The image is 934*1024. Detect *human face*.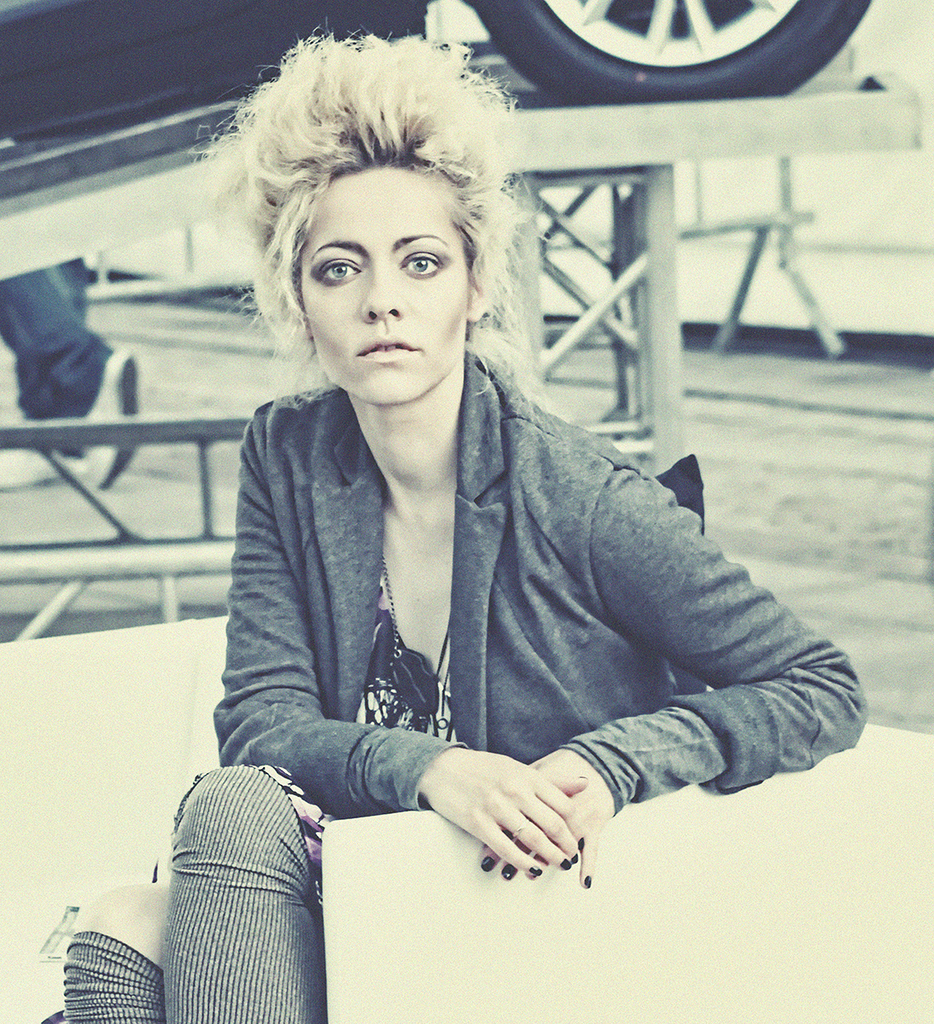
Detection: bbox=(296, 166, 469, 406).
